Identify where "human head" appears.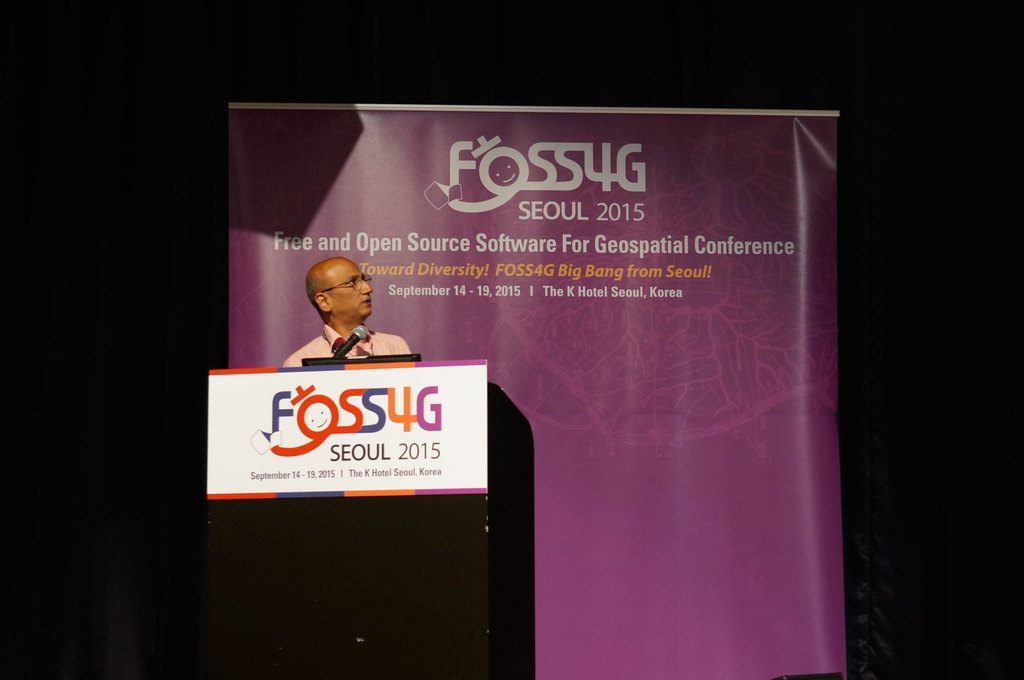
Appears at crop(301, 256, 374, 326).
